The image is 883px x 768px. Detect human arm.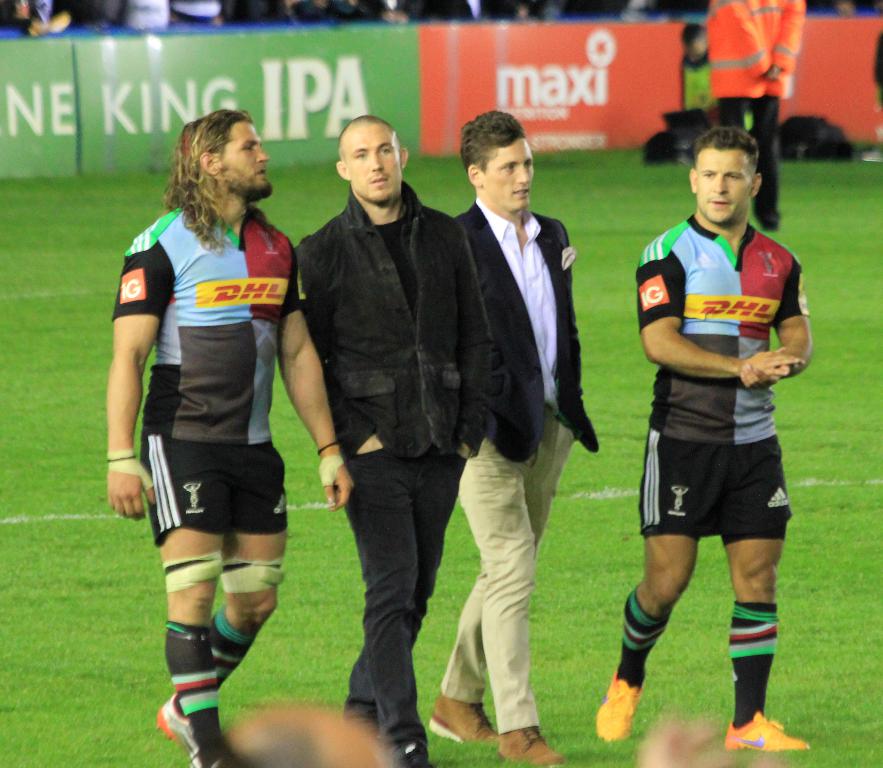
Detection: crop(106, 247, 157, 520).
